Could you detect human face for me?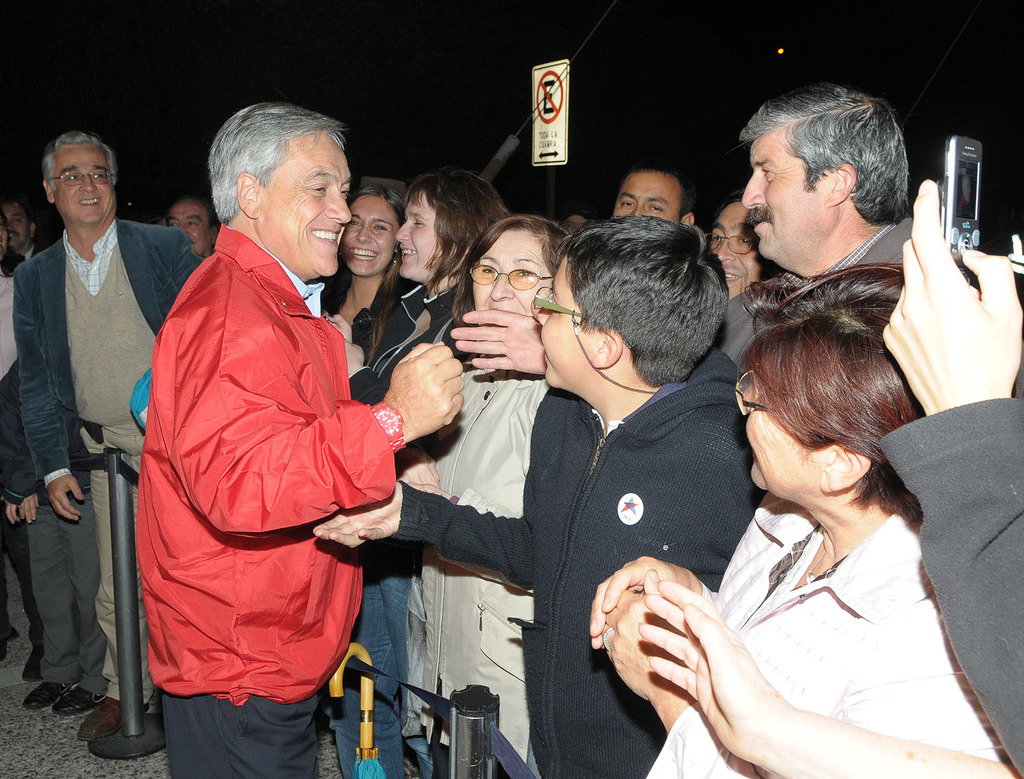
Detection result: (965,178,974,205).
